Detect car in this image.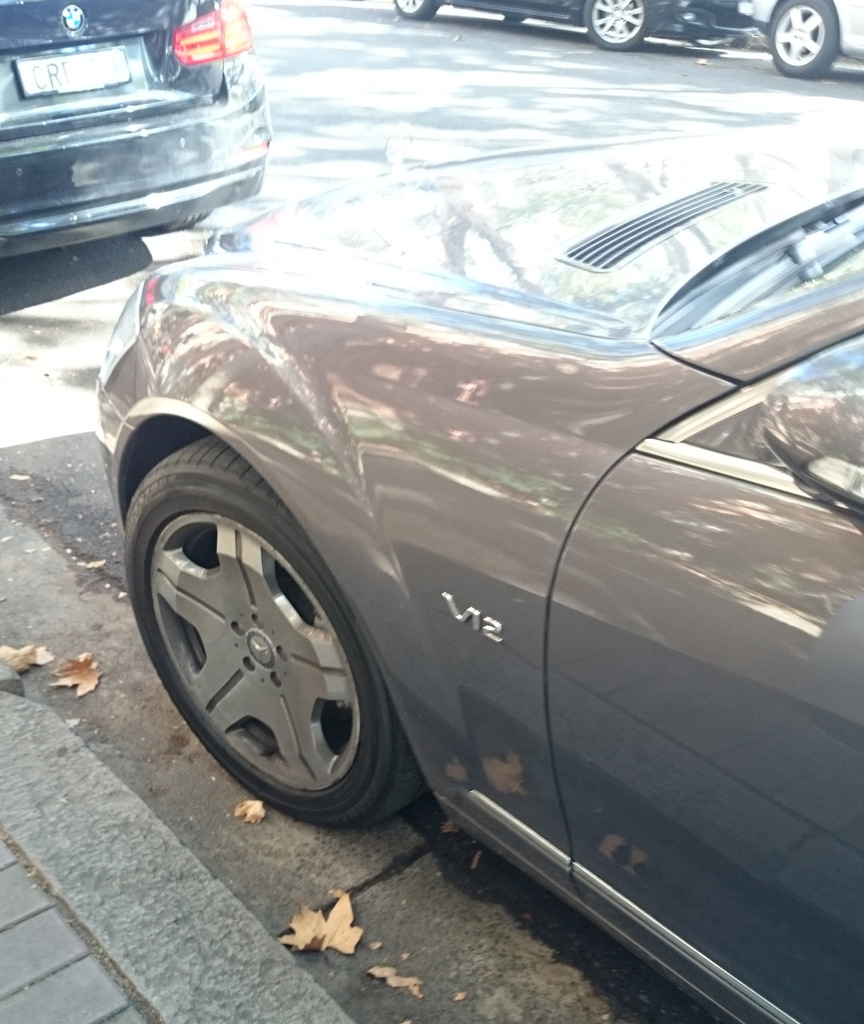
Detection: (86, 101, 863, 1023).
